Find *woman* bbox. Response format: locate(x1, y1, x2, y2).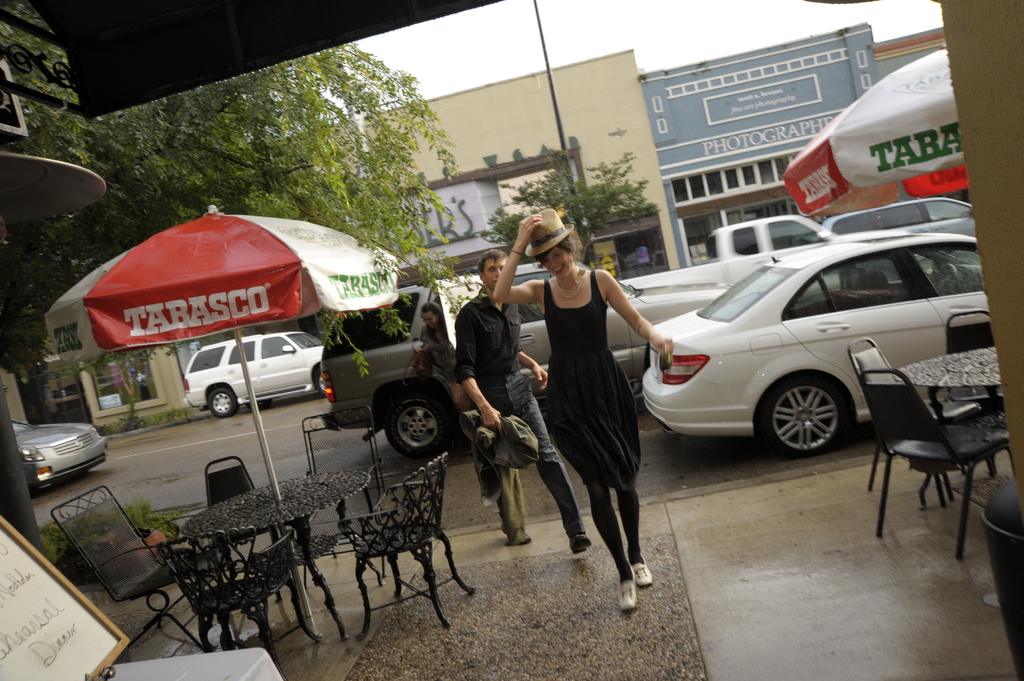
locate(409, 298, 479, 458).
